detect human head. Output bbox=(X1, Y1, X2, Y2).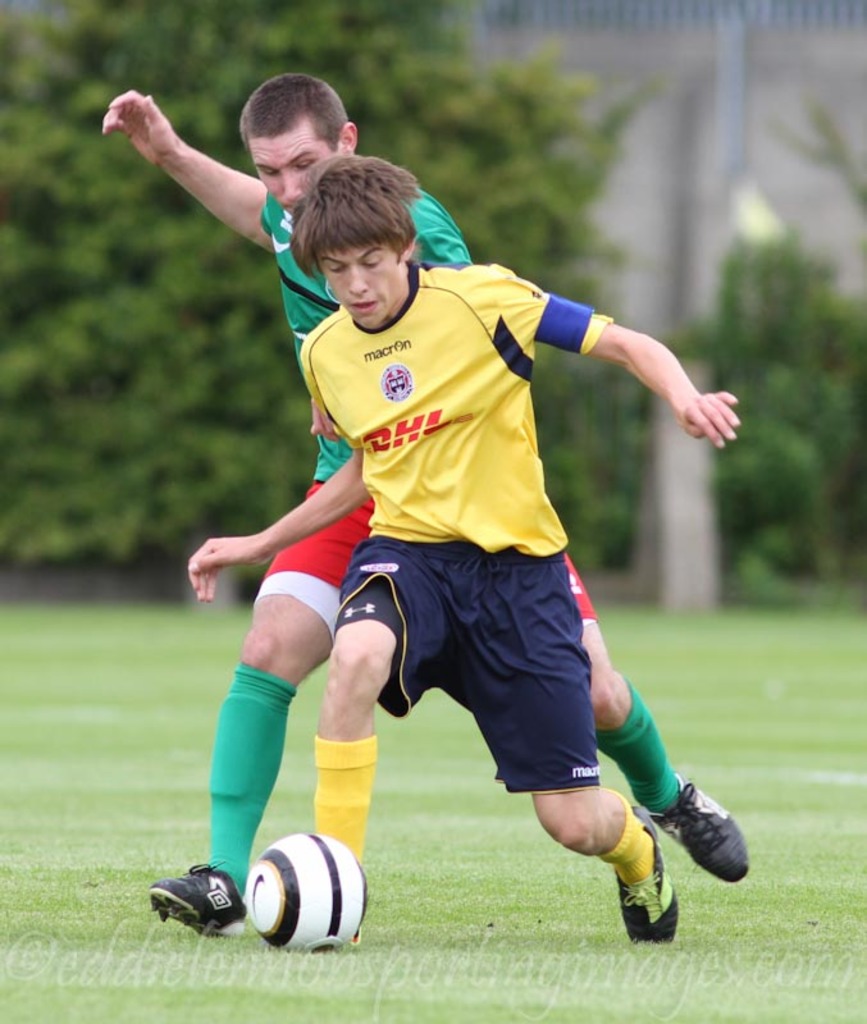
bbox=(216, 70, 375, 191).
